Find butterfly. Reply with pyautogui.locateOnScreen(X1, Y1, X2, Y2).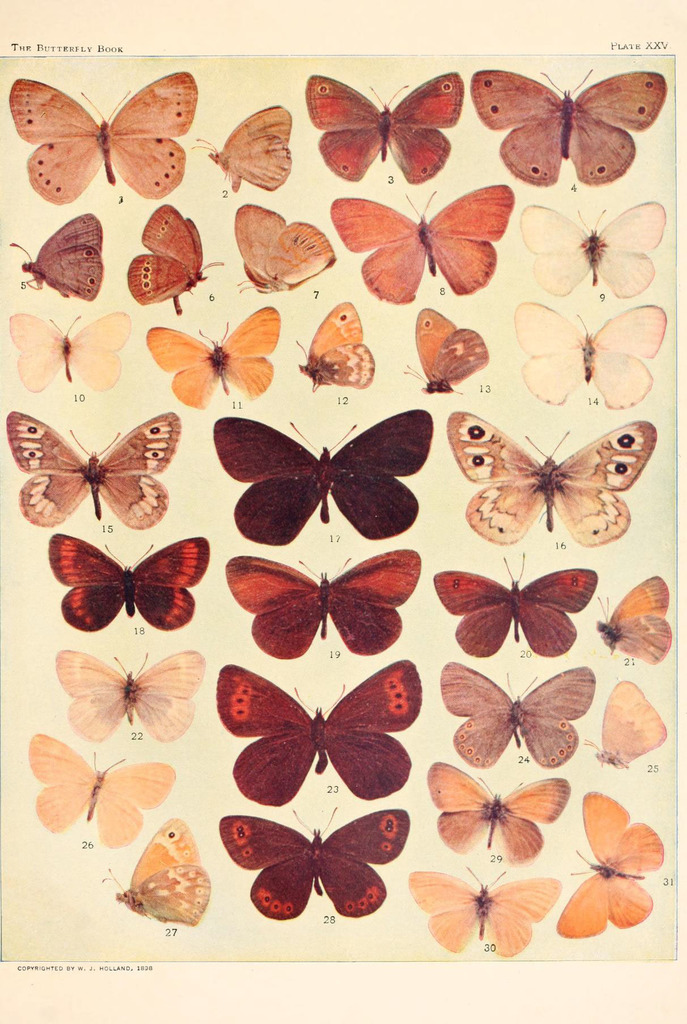
pyautogui.locateOnScreen(209, 404, 433, 548).
